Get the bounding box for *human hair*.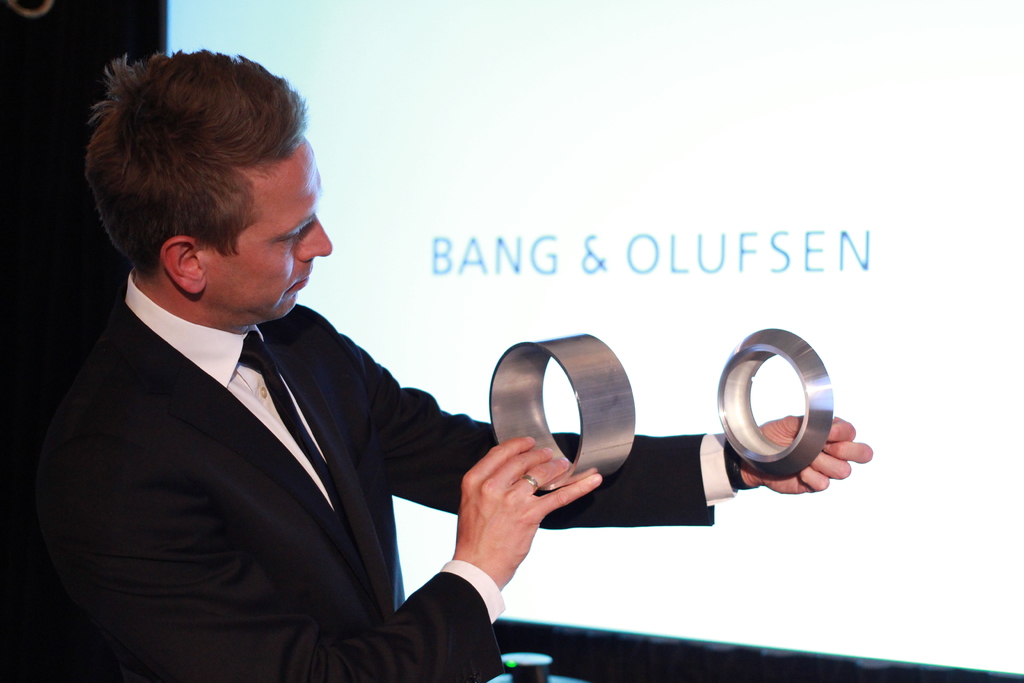
bbox(80, 41, 319, 316).
